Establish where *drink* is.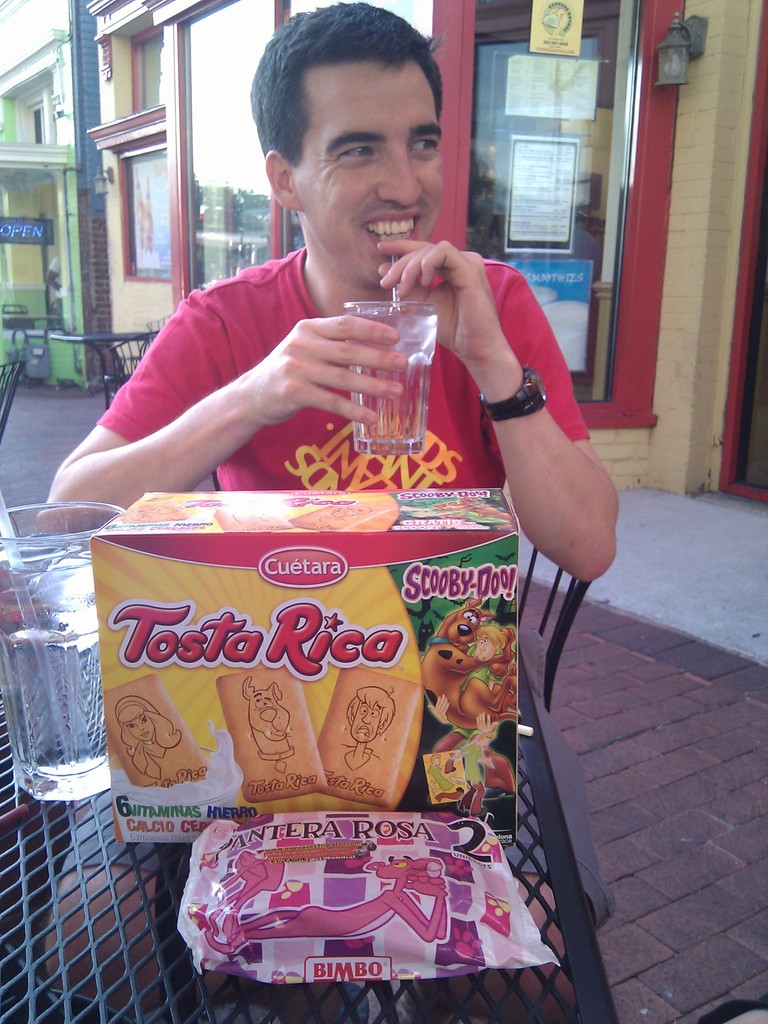
Established at 345 340 434 443.
